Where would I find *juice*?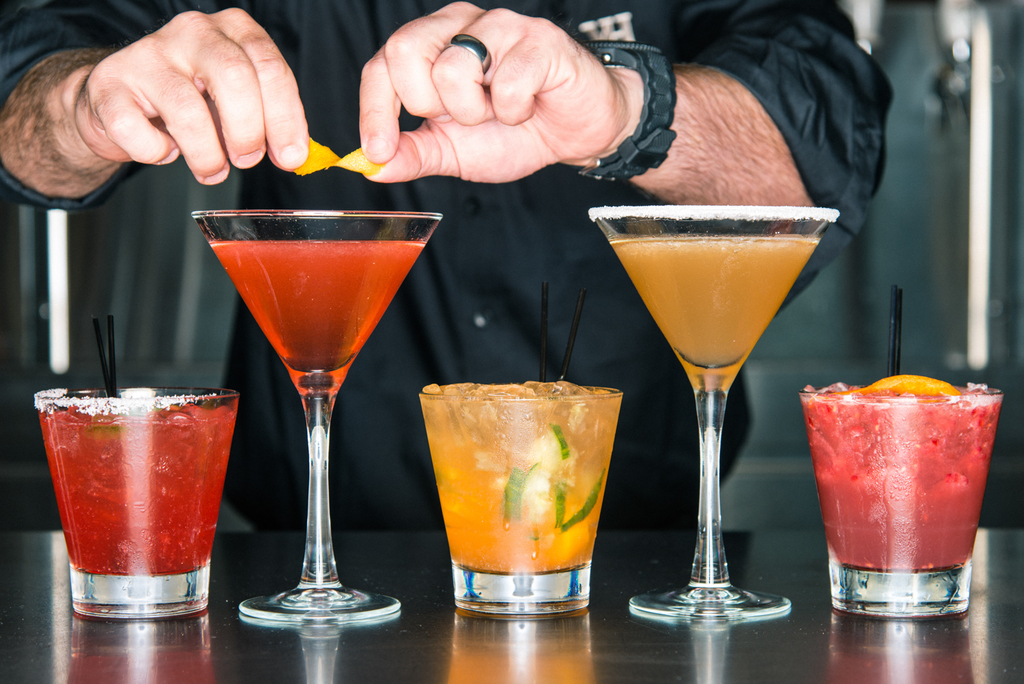
At [left=207, top=234, right=428, bottom=406].
